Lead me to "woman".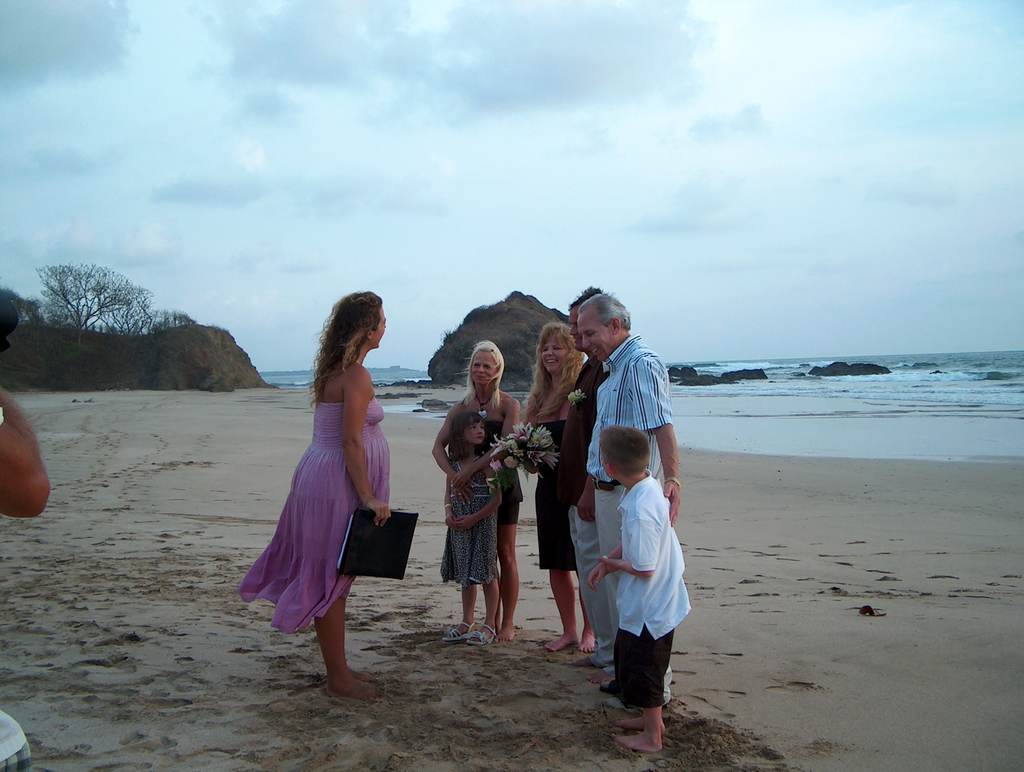
Lead to l=429, t=340, r=520, b=644.
